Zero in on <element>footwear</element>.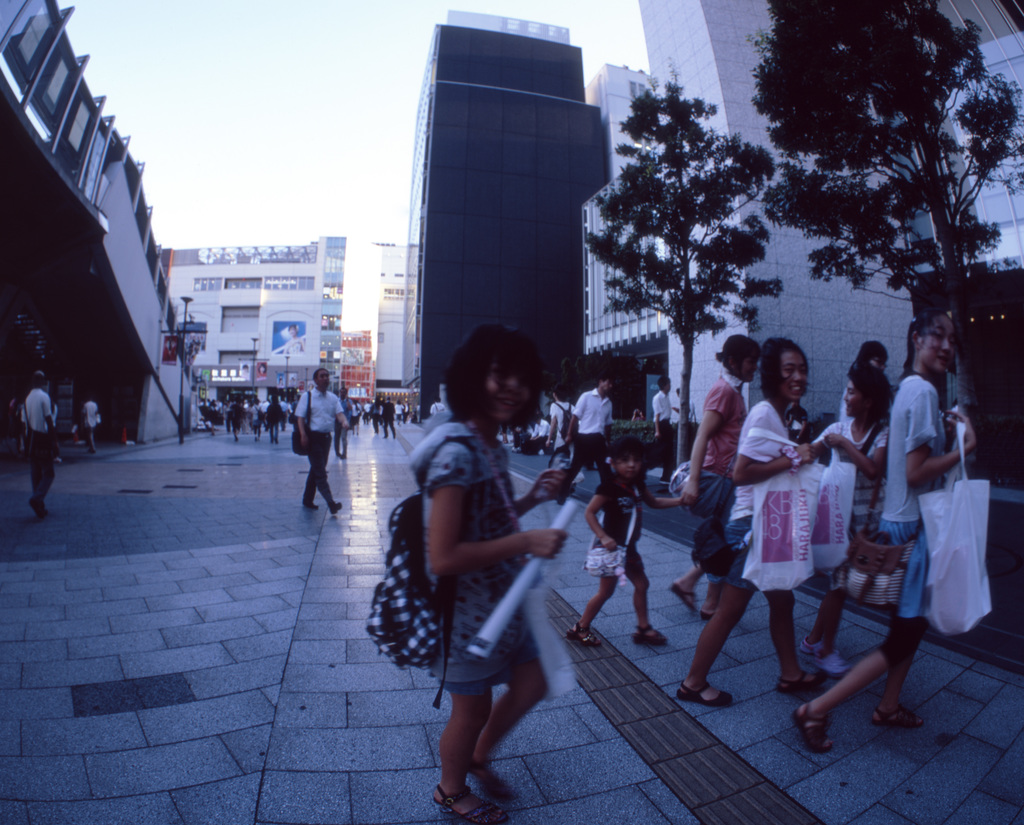
Zeroed in: 327, 502, 342, 515.
